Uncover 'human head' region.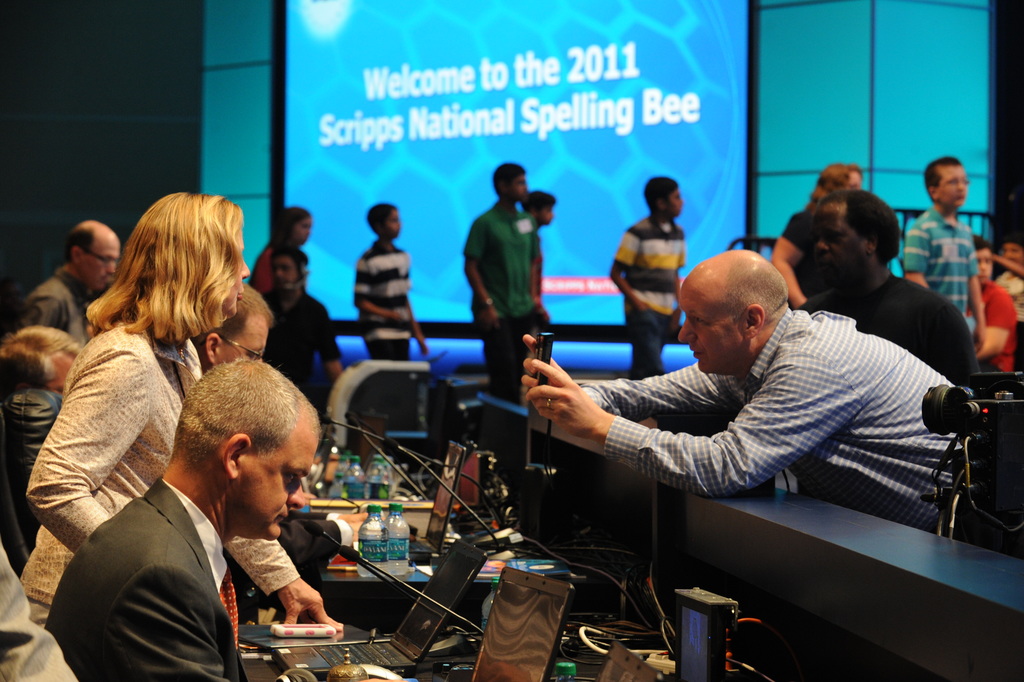
Uncovered: pyautogui.locateOnScreen(926, 154, 971, 213).
